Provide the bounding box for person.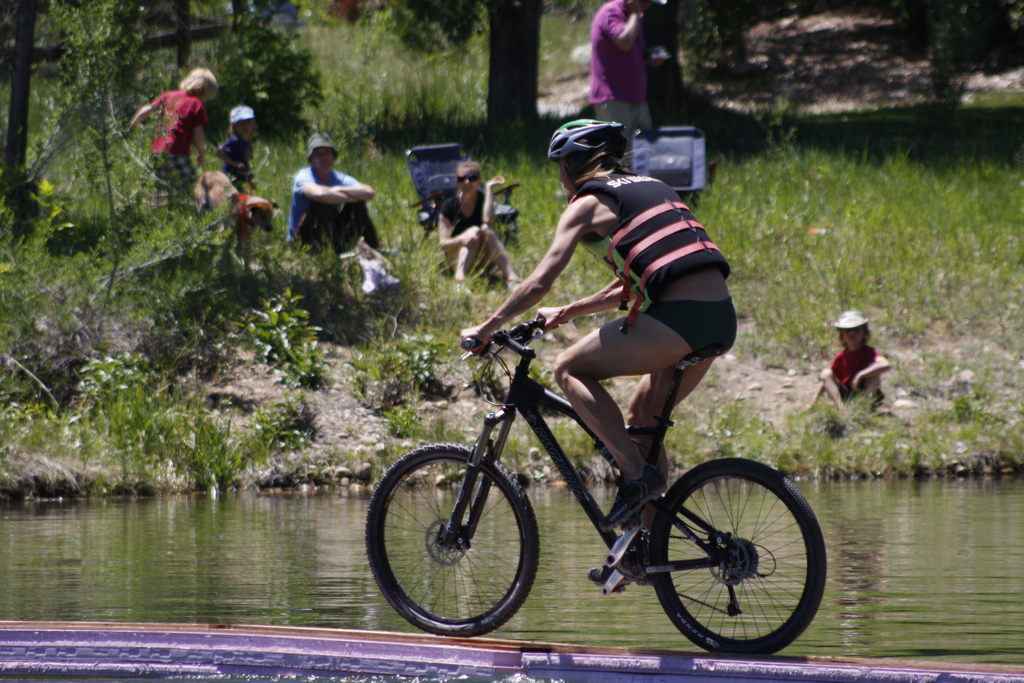
822/307/894/438.
